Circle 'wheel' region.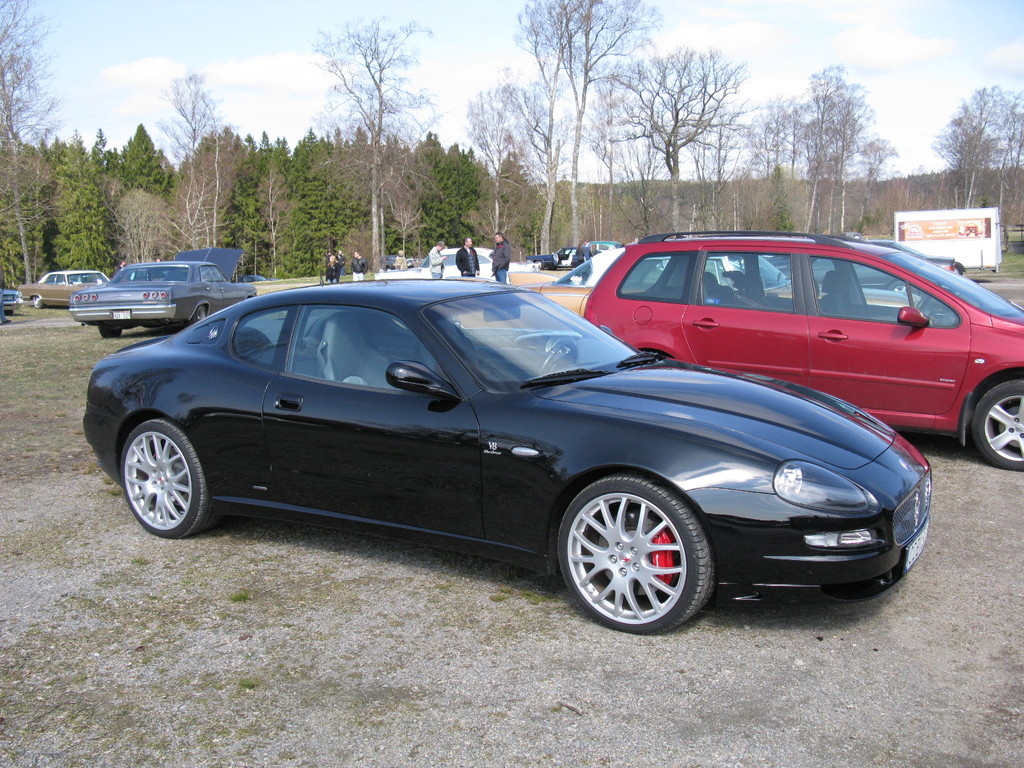
Region: 968 374 1023 475.
